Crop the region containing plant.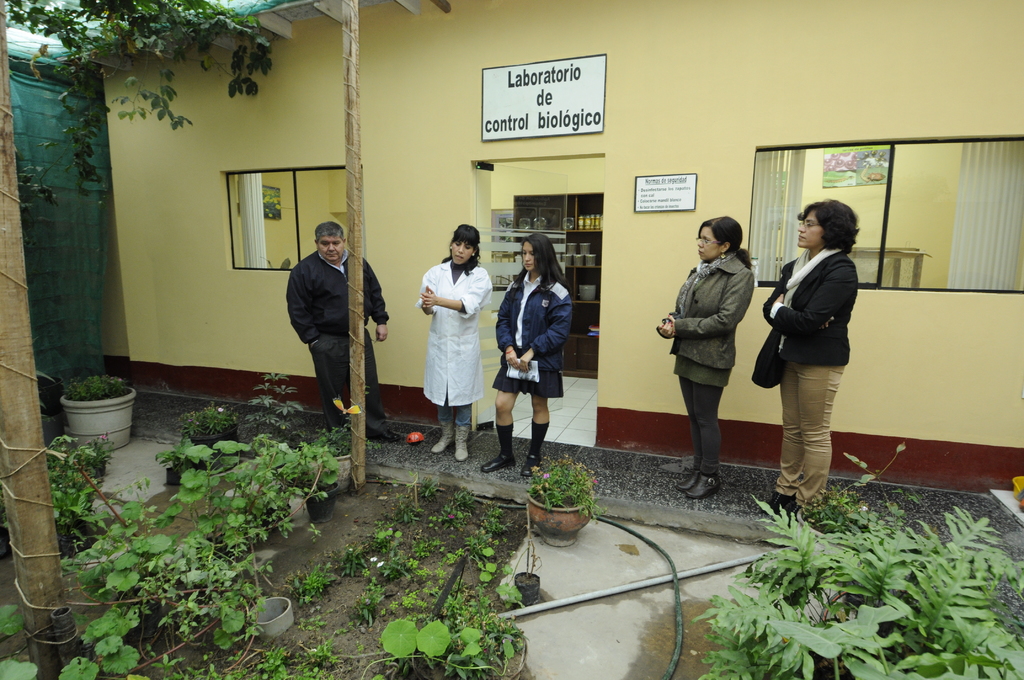
Crop region: box=[4, 2, 280, 200].
